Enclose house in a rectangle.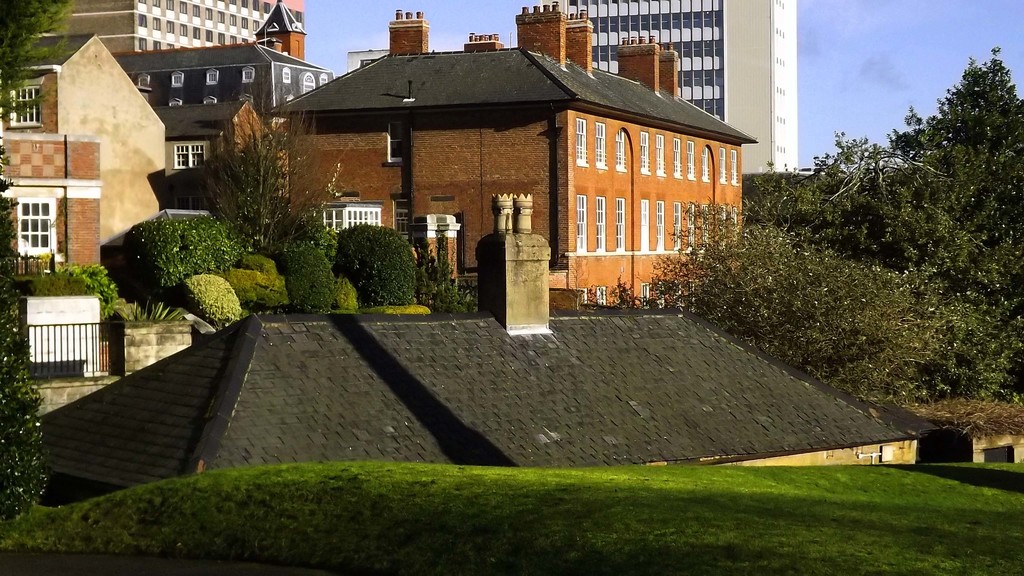
pyautogui.locateOnScreen(263, 0, 759, 304).
